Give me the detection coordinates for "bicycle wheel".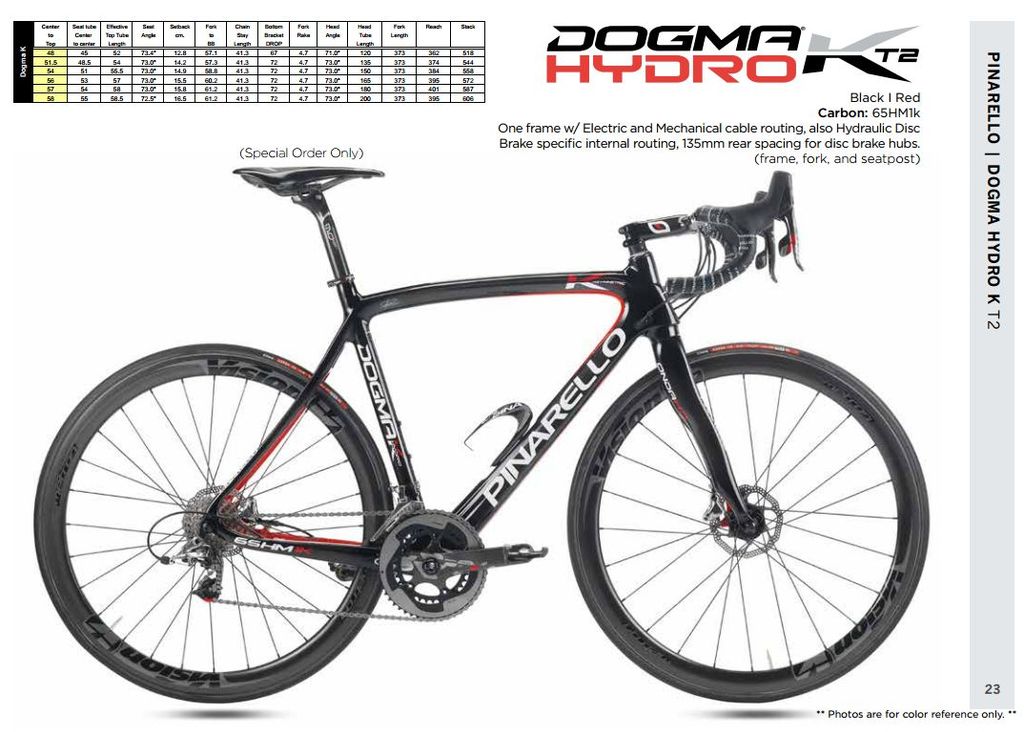
(x1=37, y1=339, x2=393, y2=701).
